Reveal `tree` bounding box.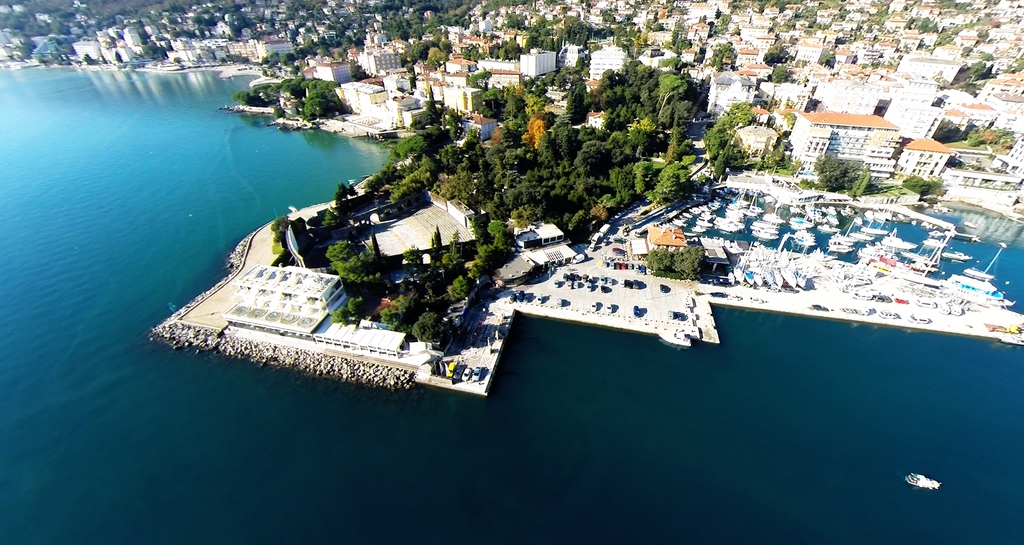
Revealed: box=[479, 219, 513, 269].
